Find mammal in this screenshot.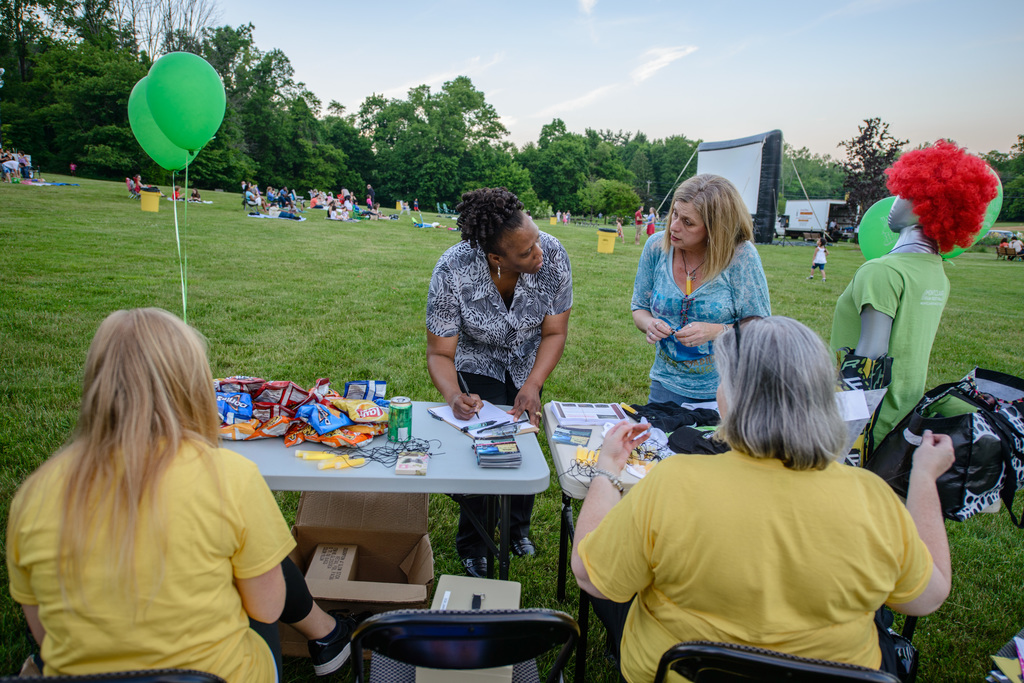
The bounding box for mammal is 1013:238:1023:255.
